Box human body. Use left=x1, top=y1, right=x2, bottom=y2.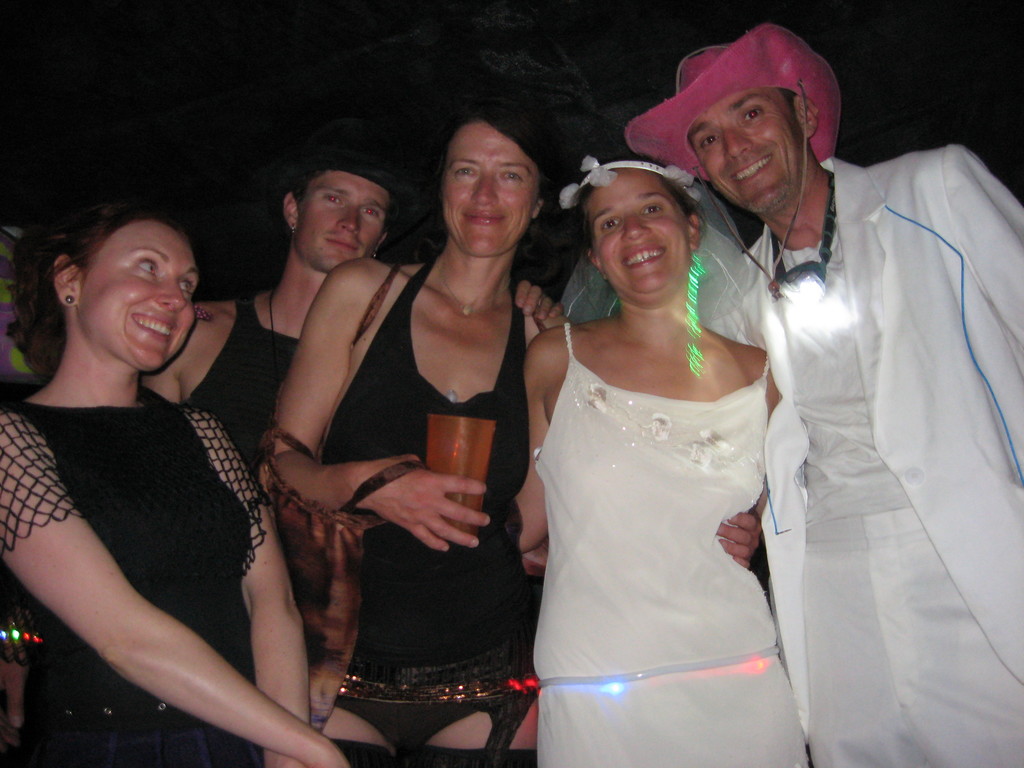
left=696, top=146, right=1023, bottom=766.
